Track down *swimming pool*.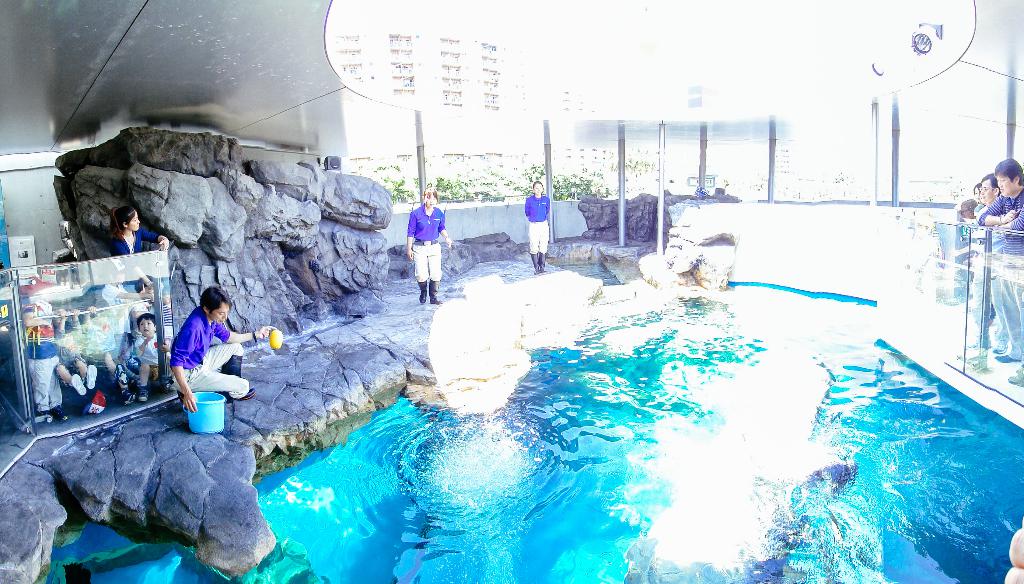
Tracked to (168, 199, 1014, 583).
